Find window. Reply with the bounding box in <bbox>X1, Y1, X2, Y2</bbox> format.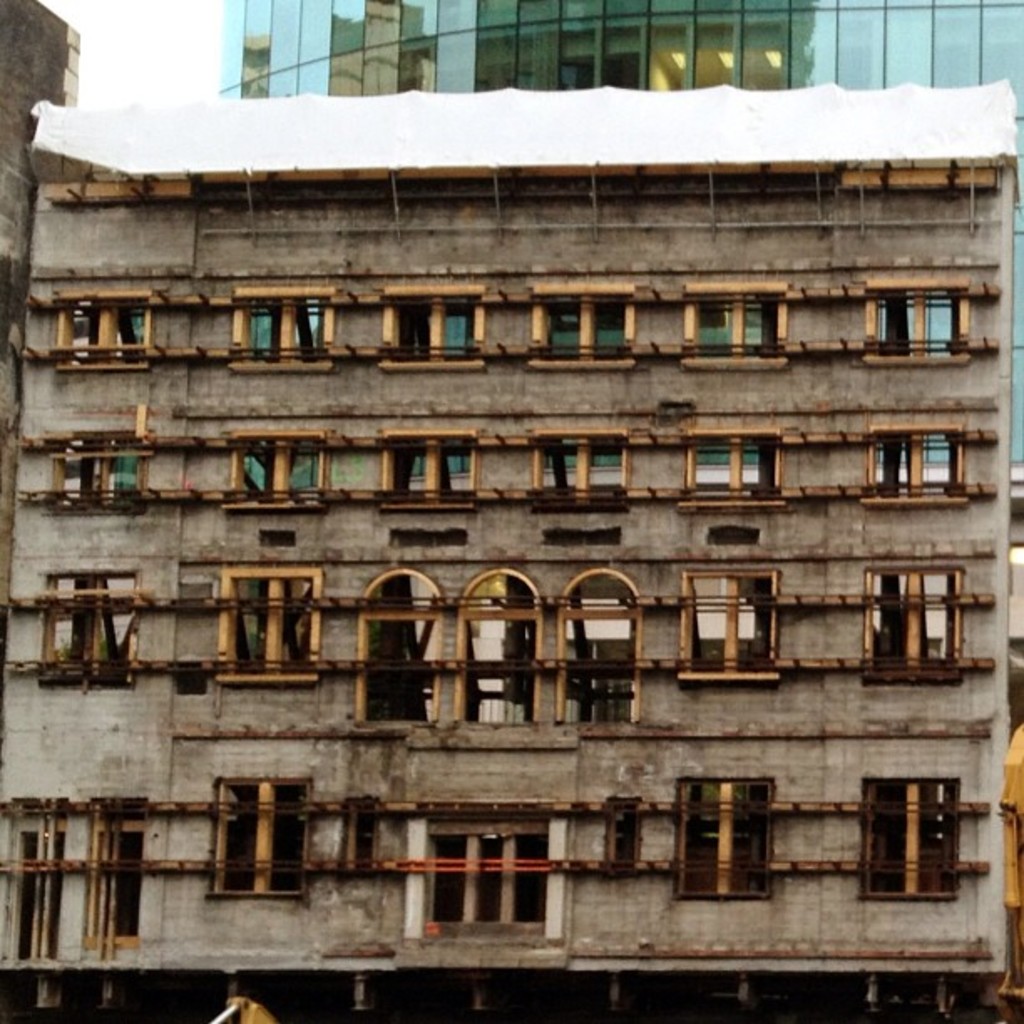
<bbox>418, 813, 566, 954</bbox>.
